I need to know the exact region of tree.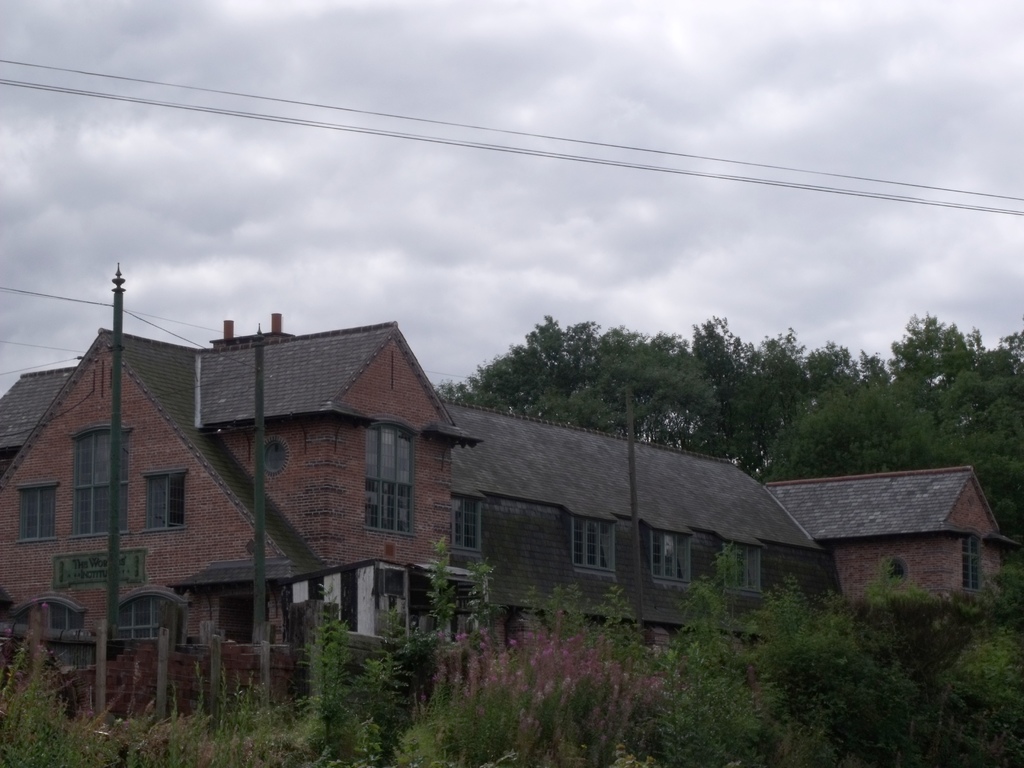
Region: region(941, 571, 1023, 767).
